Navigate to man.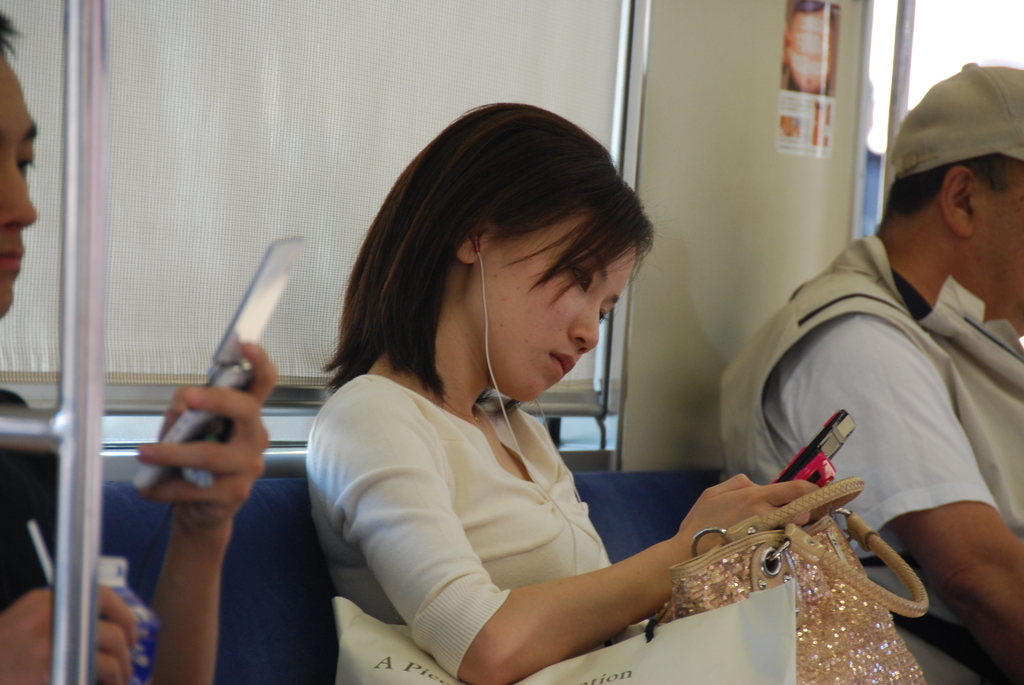
Navigation target: BBox(0, 11, 282, 684).
